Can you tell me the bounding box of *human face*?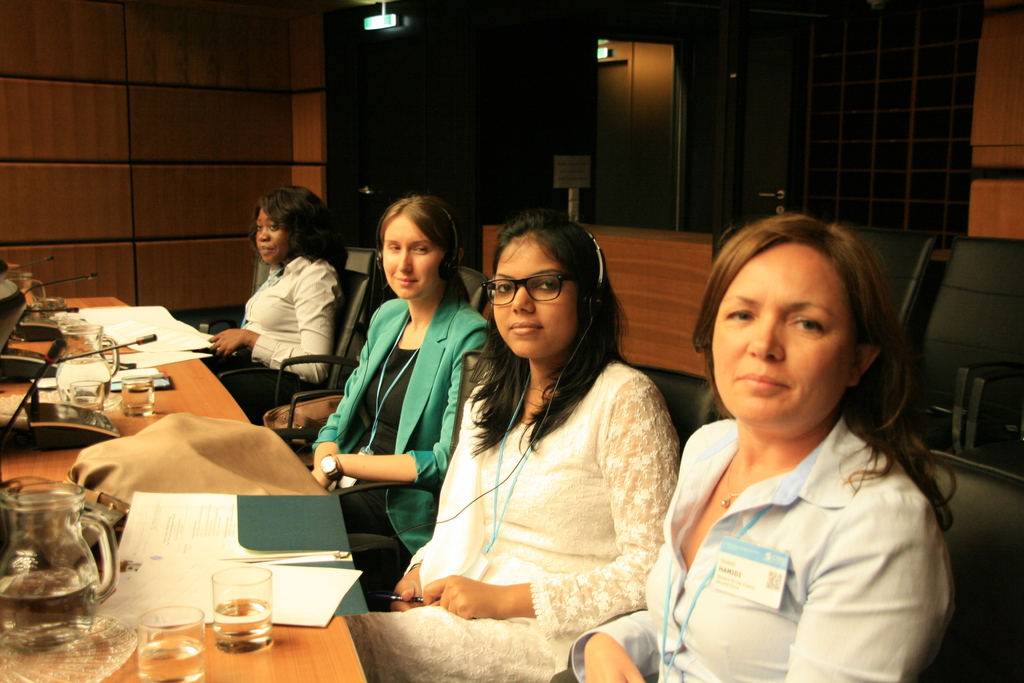
{"x1": 255, "y1": 206, "x2": 288, "y2": 263}.
